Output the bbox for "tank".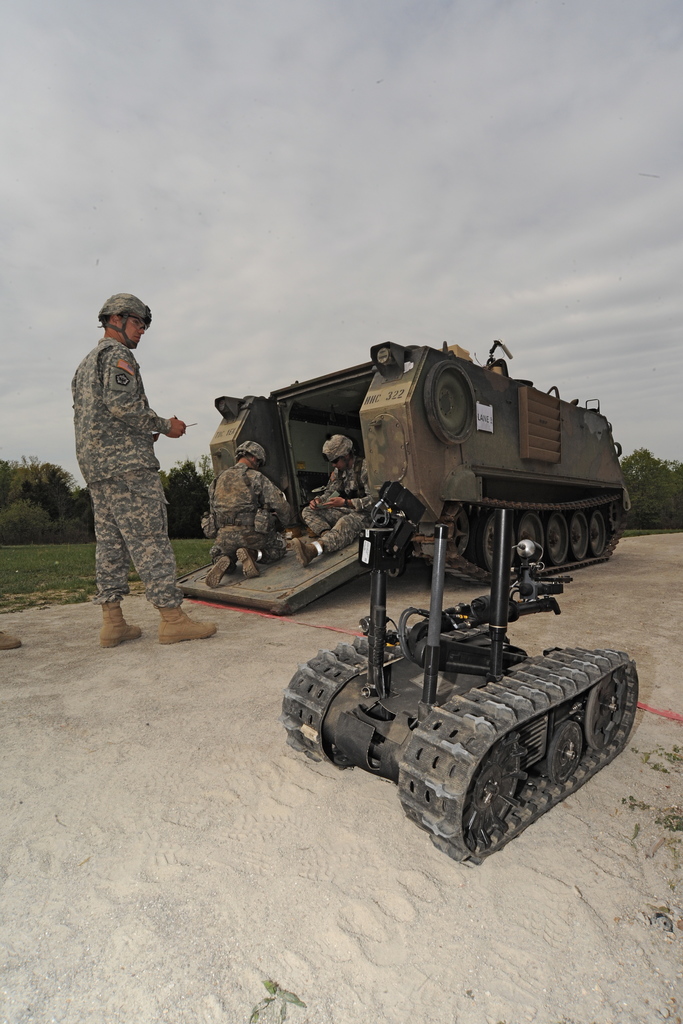
(x1=178, y1=337, x2=632, y2=617).
